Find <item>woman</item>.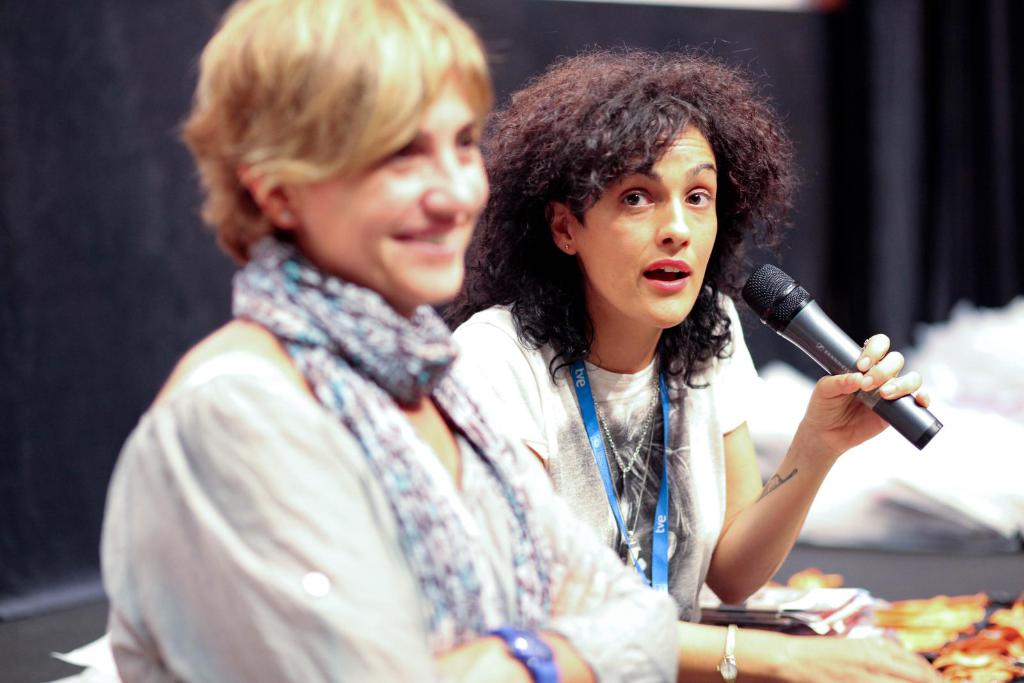
[left=447, top=40, right=945, bottom=682].
